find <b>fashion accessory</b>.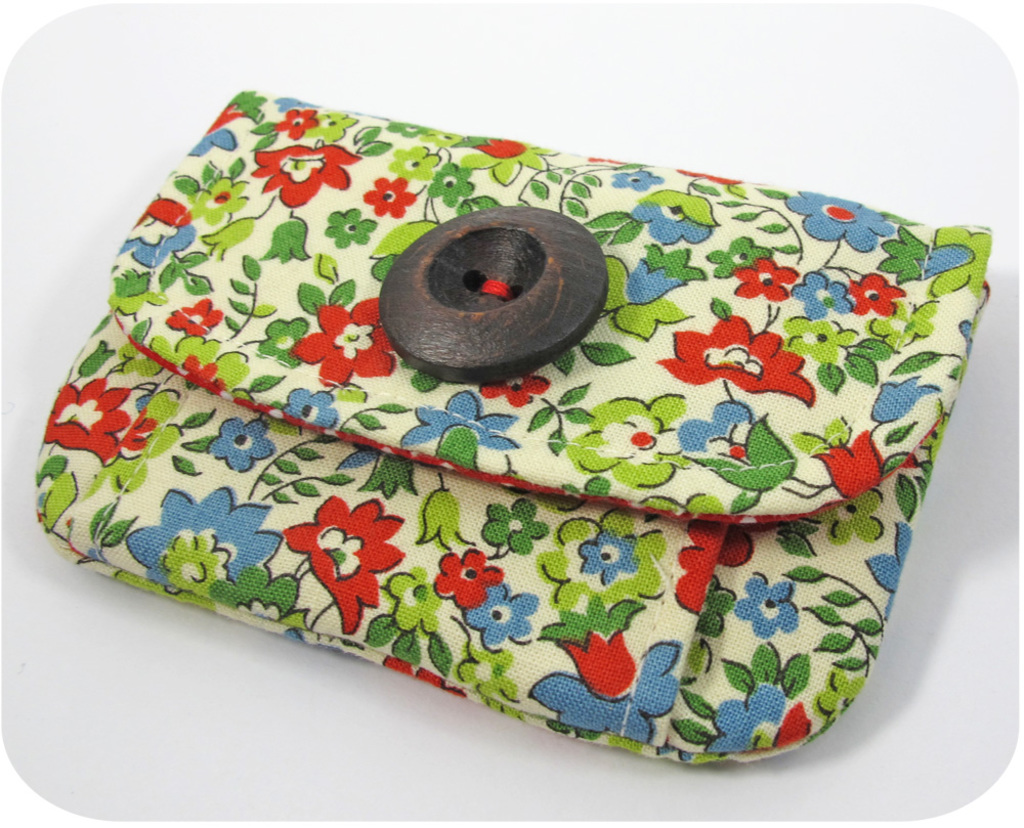
34/93/999/773.
